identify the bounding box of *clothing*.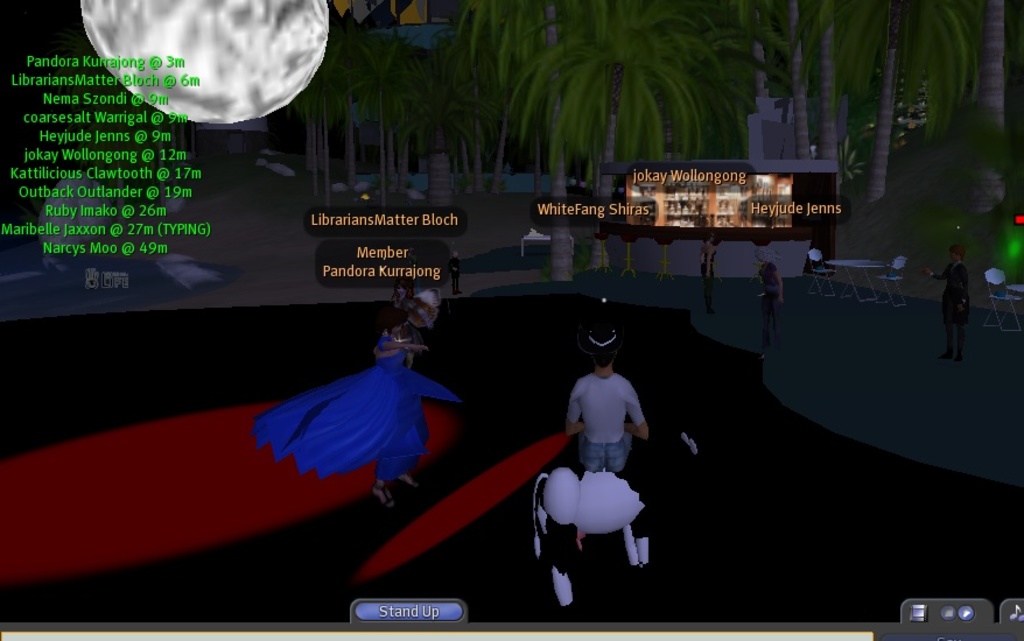
pyautogui.locateOnScreen(758, 262, 778, 350).
